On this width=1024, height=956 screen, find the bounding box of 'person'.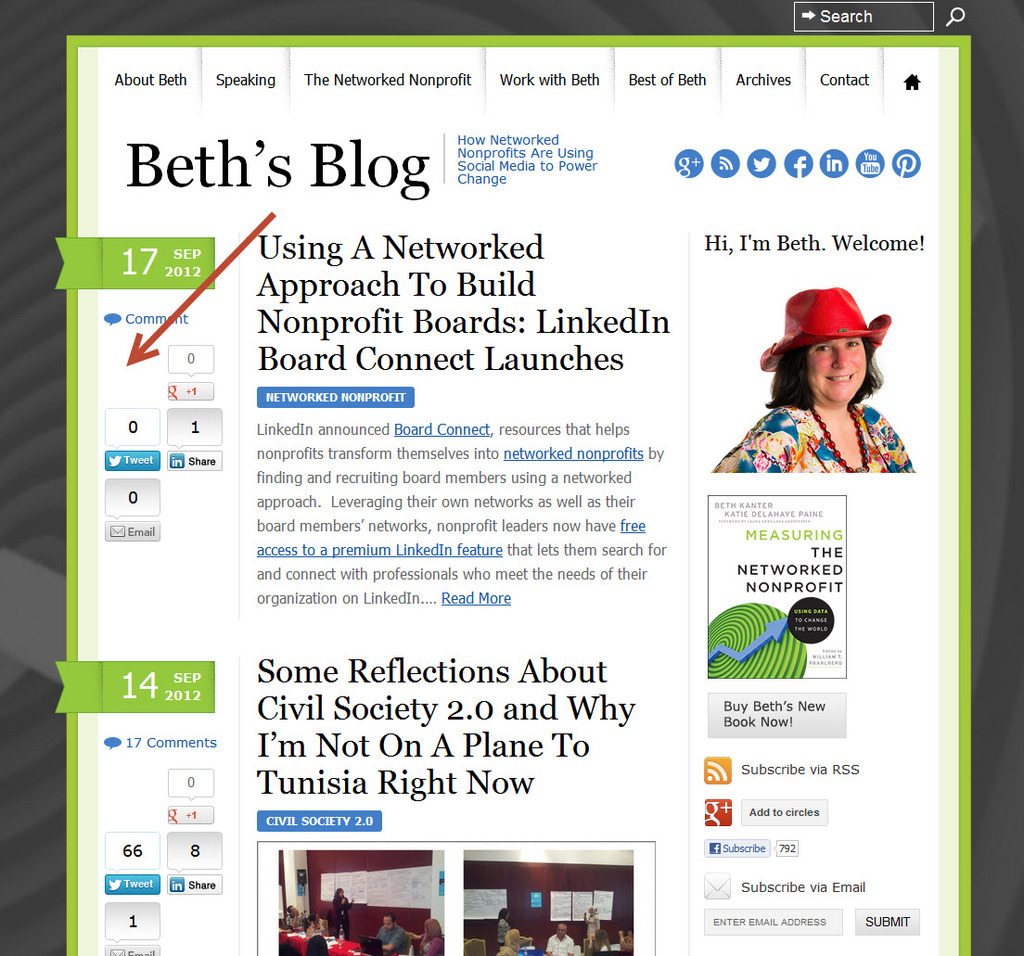
Bounding box: {"x1": 302, "y1": 913, "x2": 330, "y2": 945}.
